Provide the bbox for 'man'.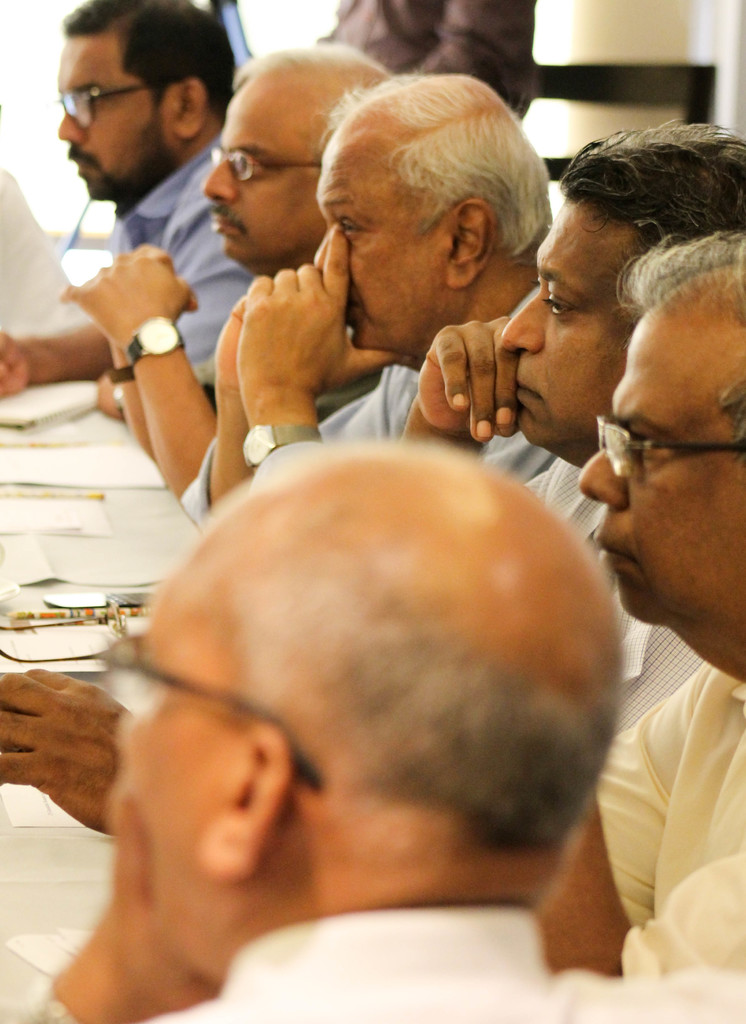
[0,0,235,419].
